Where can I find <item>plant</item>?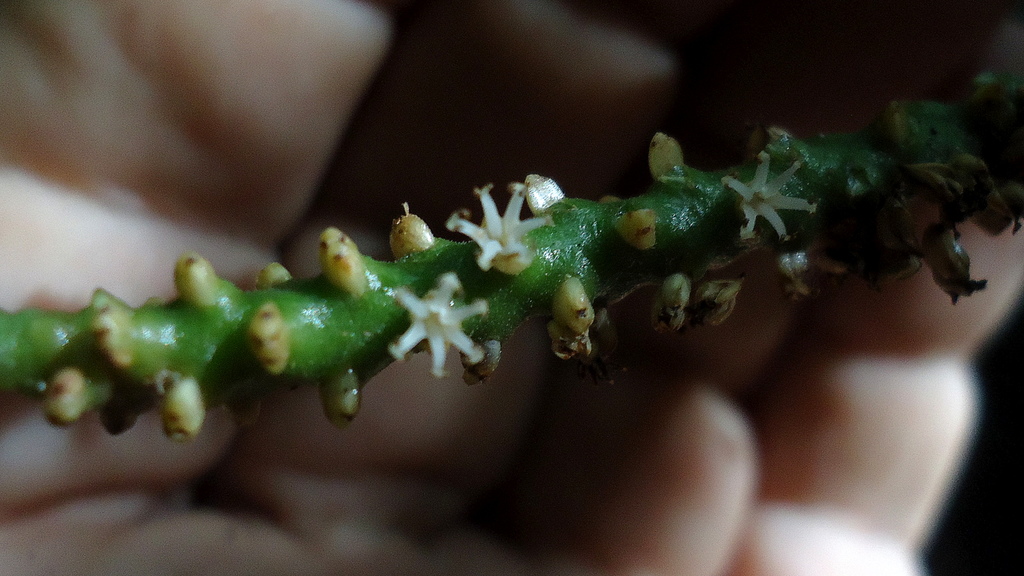
You can find it at l=0, t=68, r=1023, b=553.
